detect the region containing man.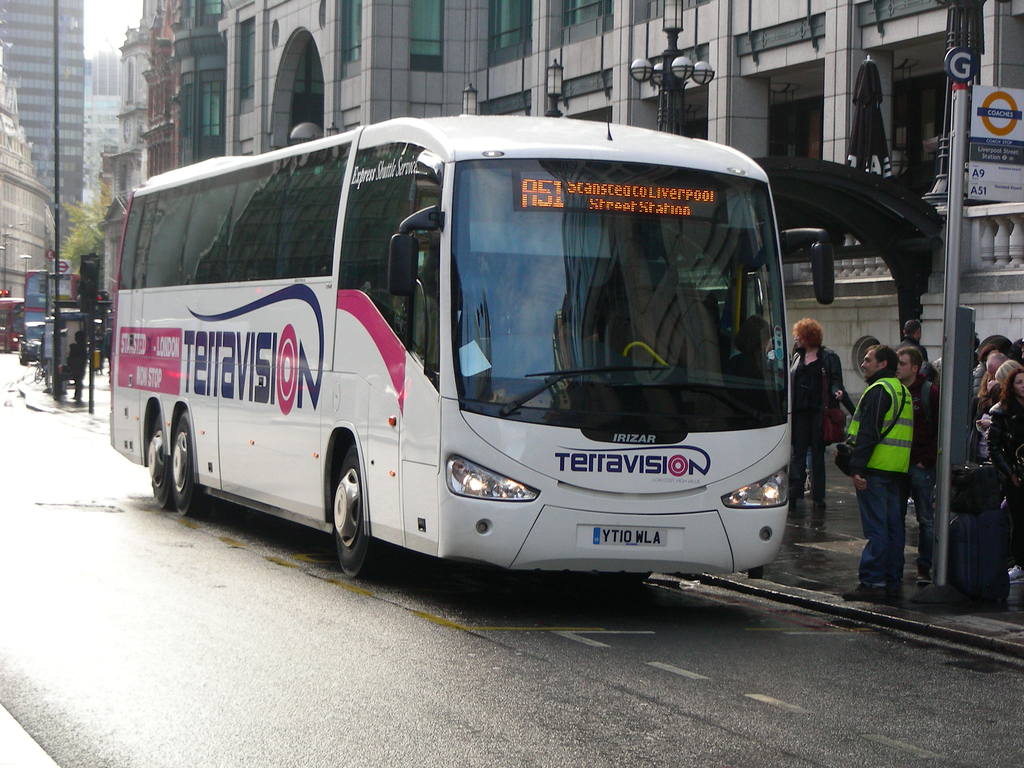
bbox=(902, 320, 930, 369).
